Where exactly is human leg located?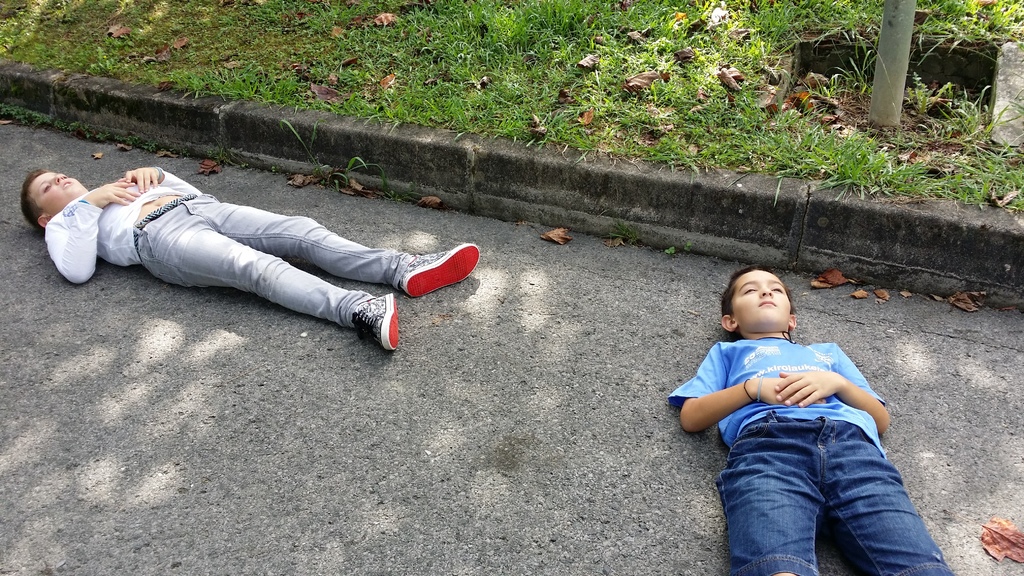
Its bounding box is x1=193, y1=196, x2=479, y2=298.
